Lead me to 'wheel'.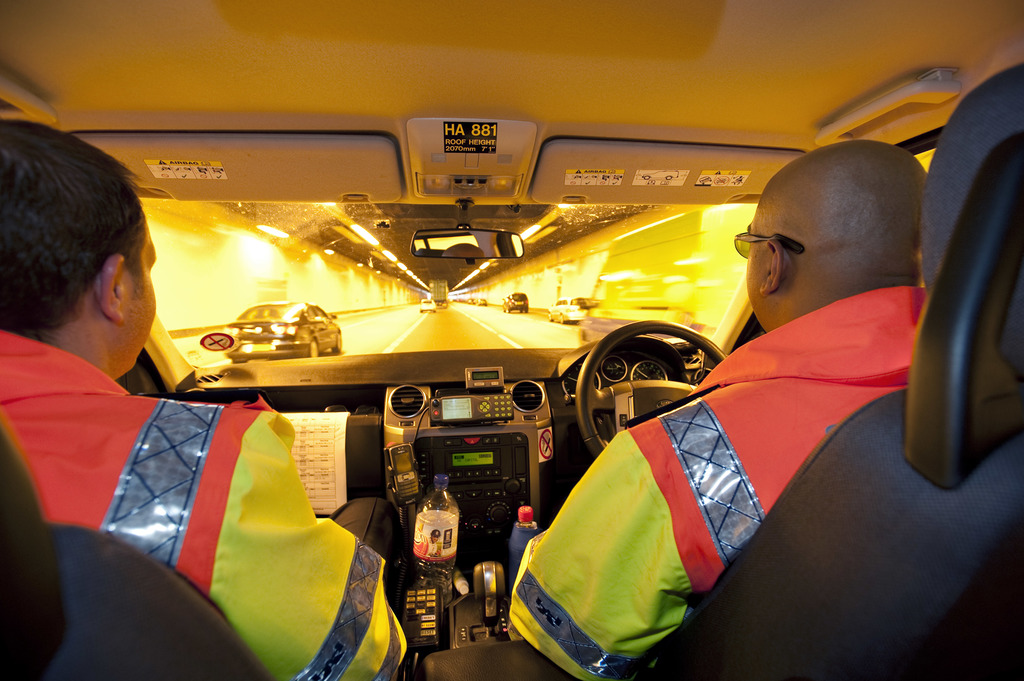
Lead to region(522, 308, 524, 314).
